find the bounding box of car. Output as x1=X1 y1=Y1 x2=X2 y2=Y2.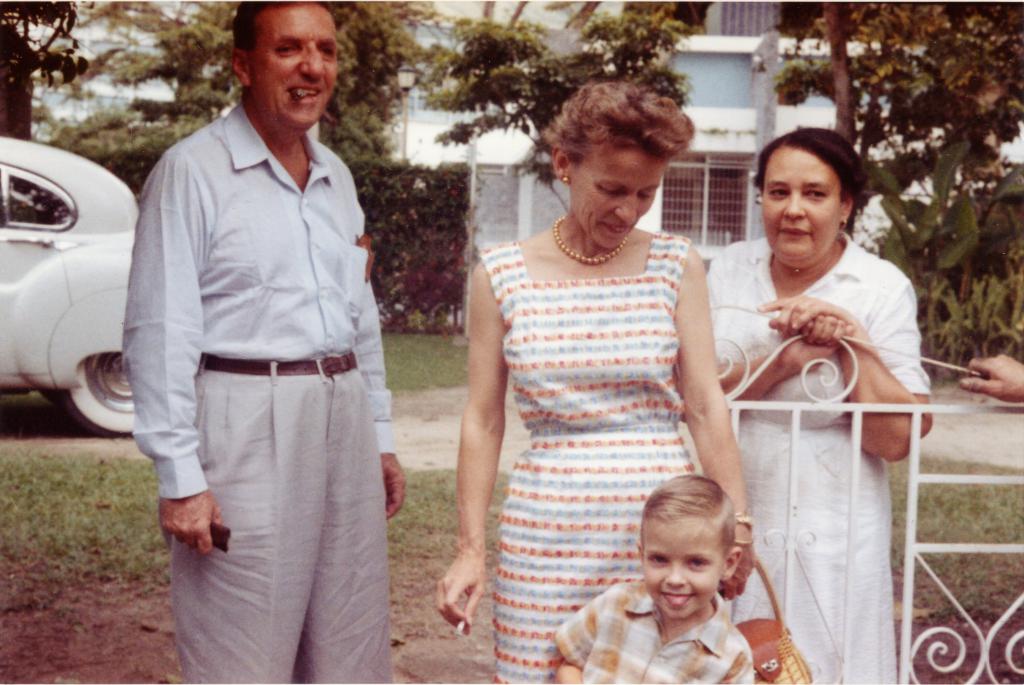
x1=3 y1=134 x2=132 y2=445.
